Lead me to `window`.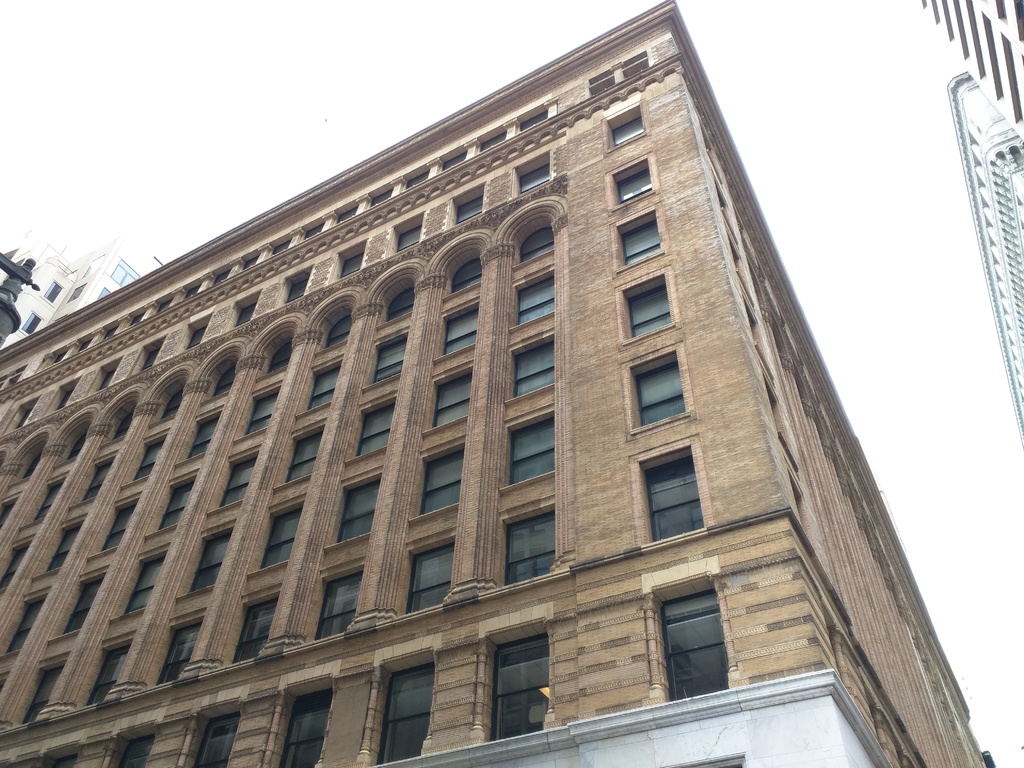
Lead to [374,655,438,767].
